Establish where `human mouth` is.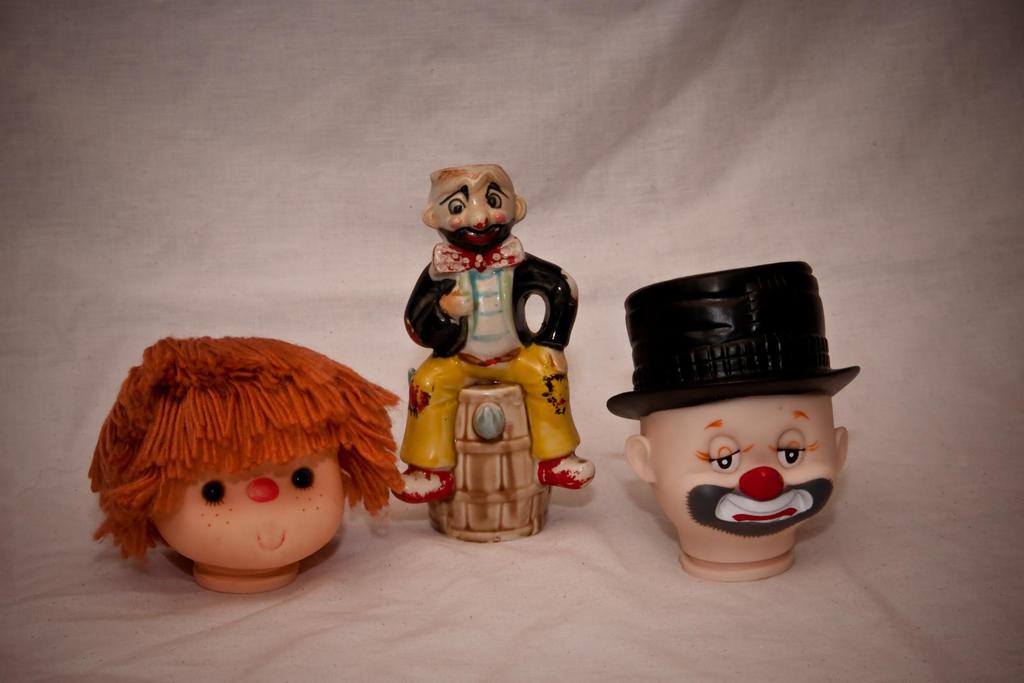
Established at left=714, top=492, right=816, bottom=529.
